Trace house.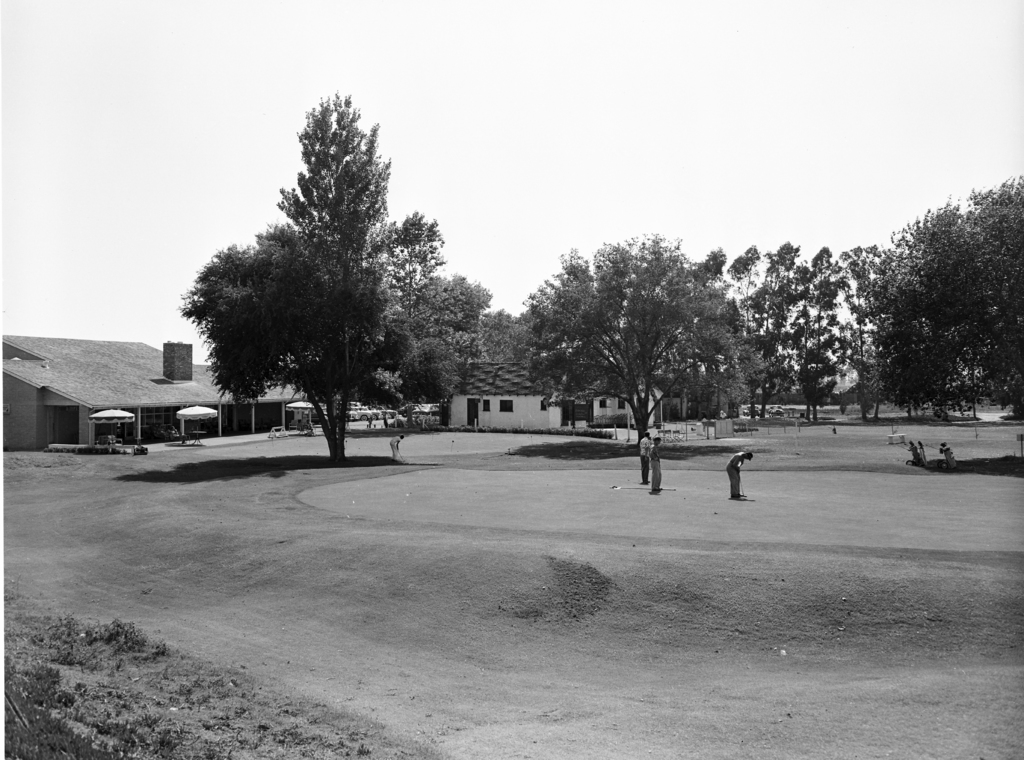
Traced to <bbox>0, 336, 310, 441</bbox>.
